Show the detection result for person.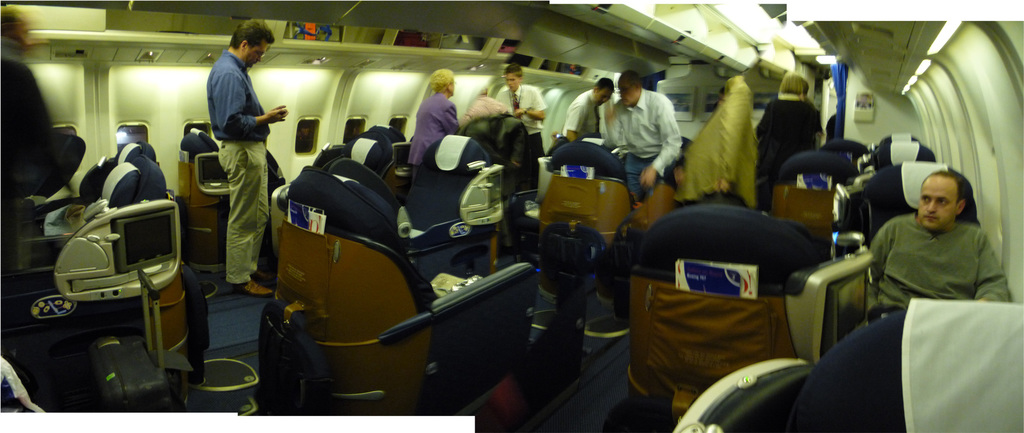
(753, 71, 815, 212).
